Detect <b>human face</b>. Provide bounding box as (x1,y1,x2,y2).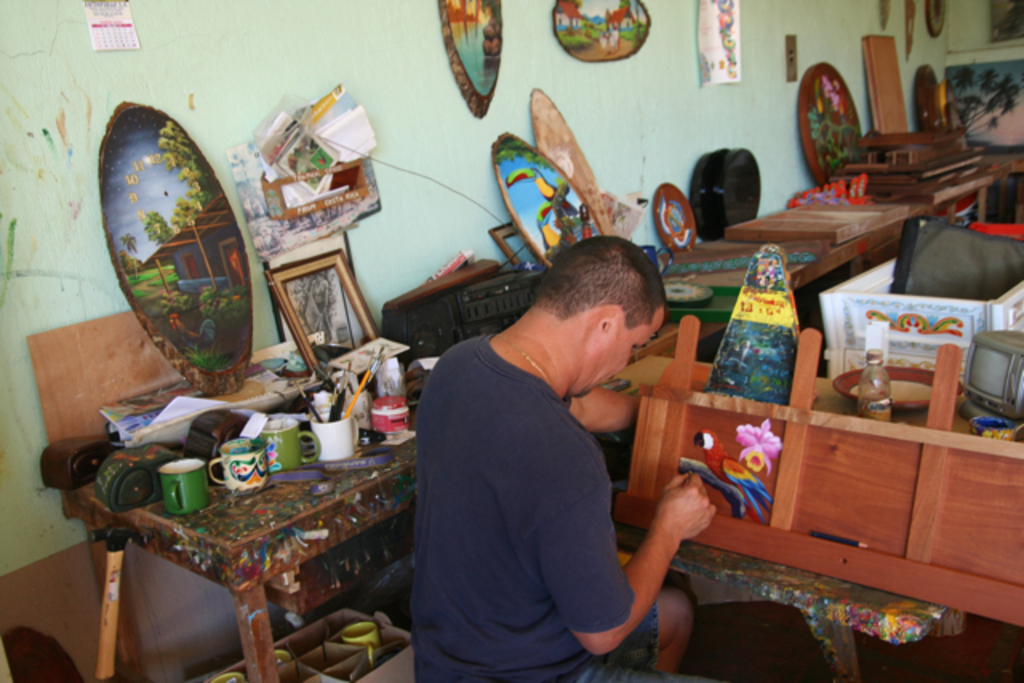
(576,314,666,395).
